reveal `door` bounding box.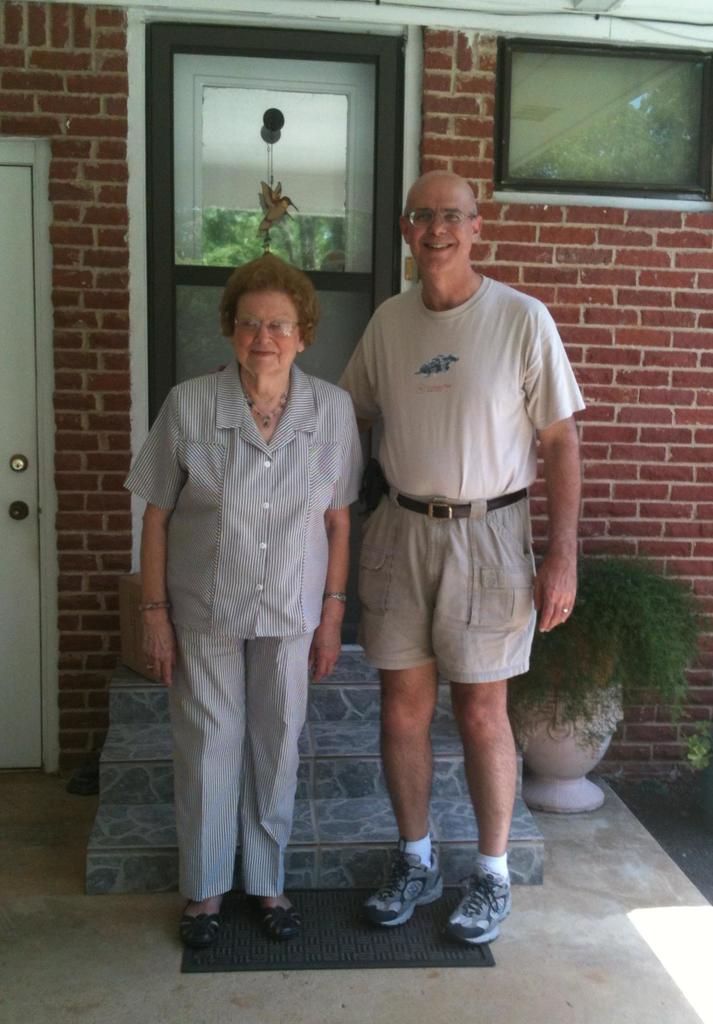
Revealed: (147, 44, 401, 641).
